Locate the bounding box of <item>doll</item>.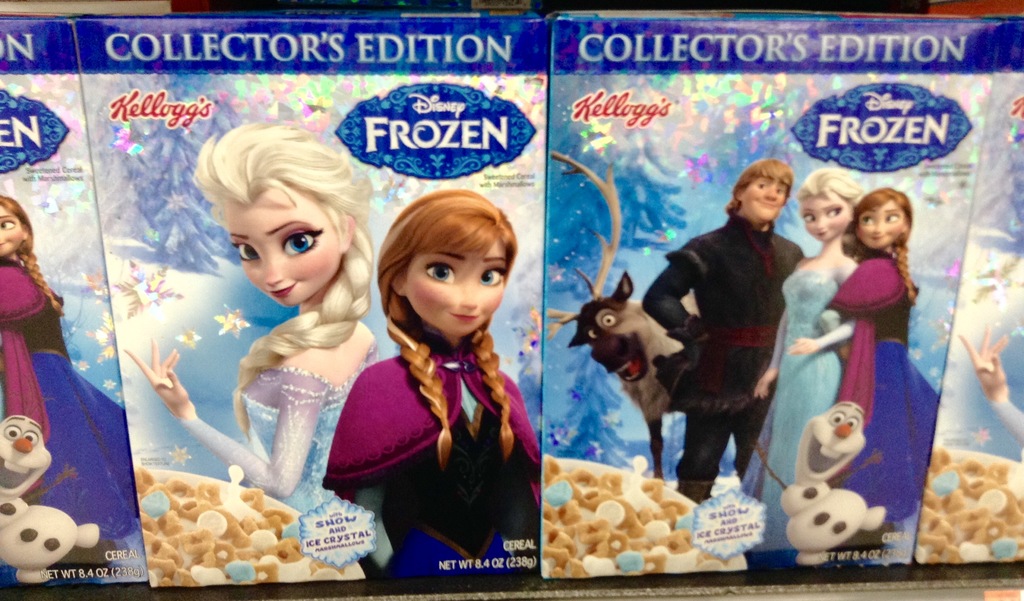
Bounding box: [x1=0, y1=200, x2=139, y2=550].
